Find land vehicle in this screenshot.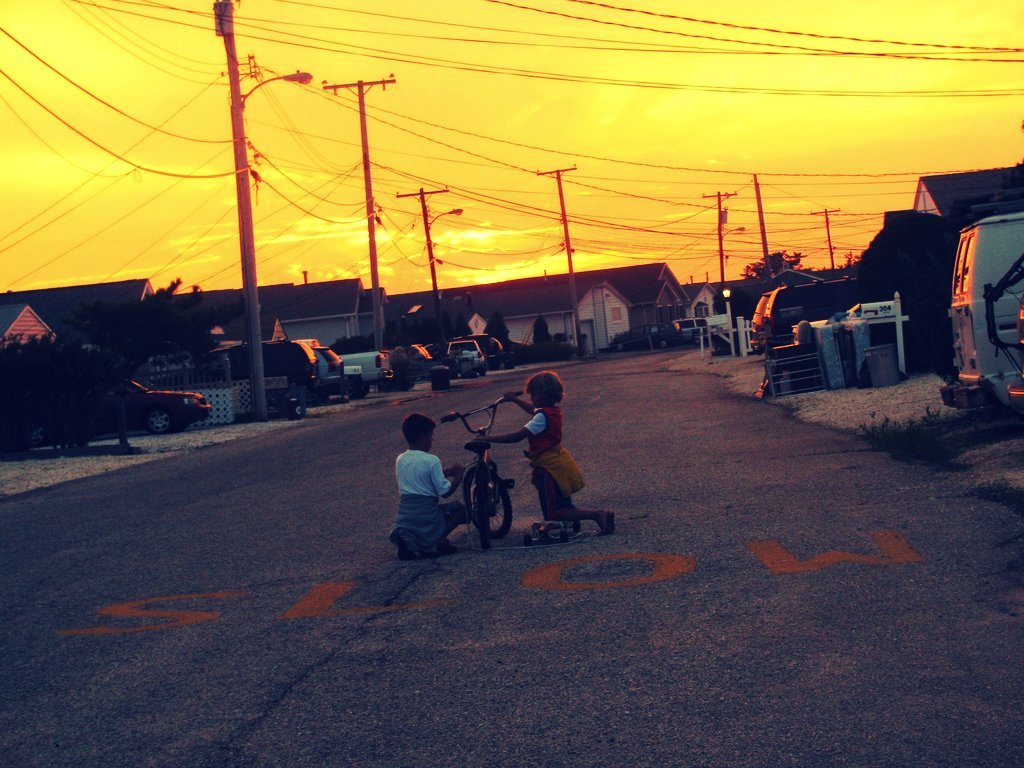
The bounding box for land vehicle is 750, 297, 767, 350.
